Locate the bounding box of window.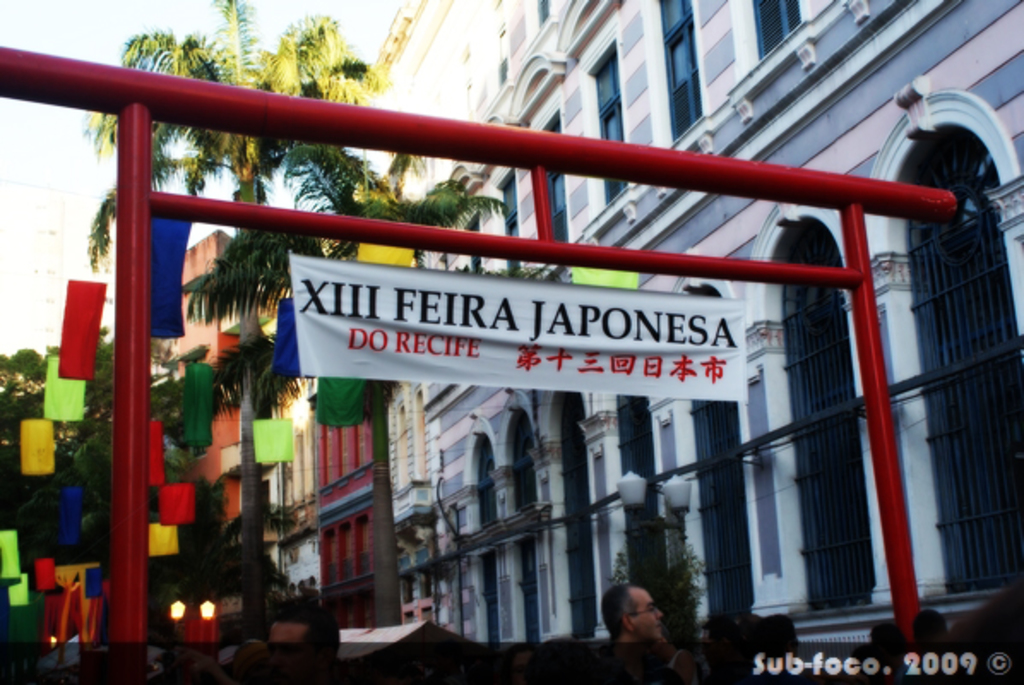
Bounding box: 493, 164, 529, 277.
